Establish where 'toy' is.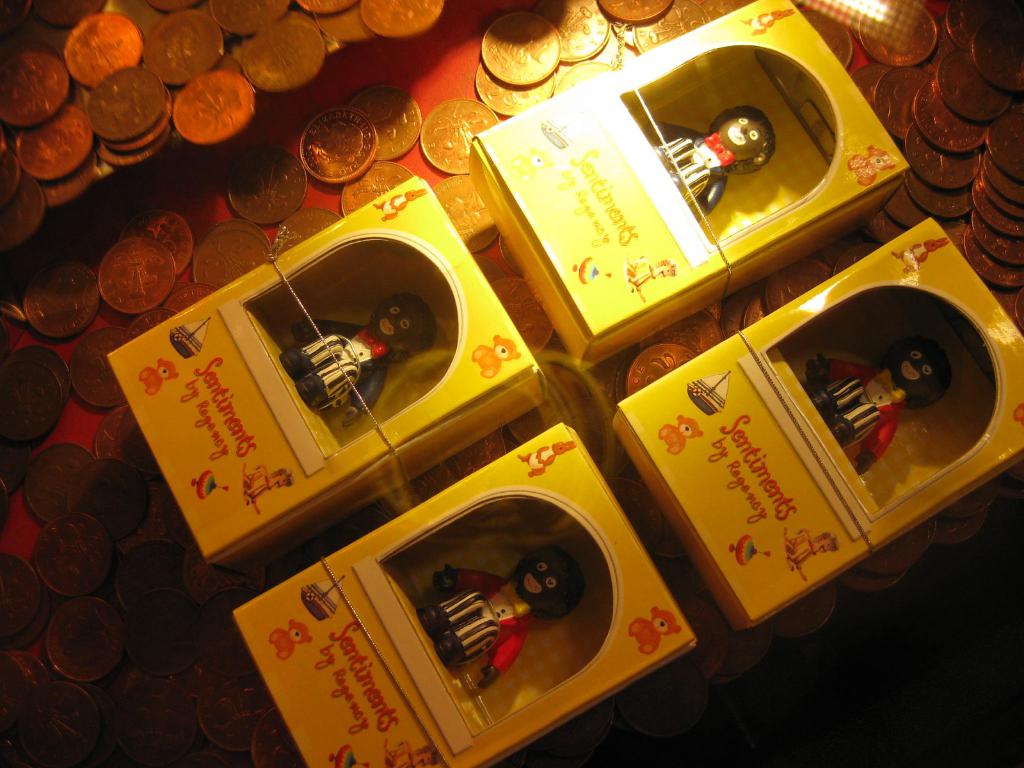
Established at 272:291:444:424.
